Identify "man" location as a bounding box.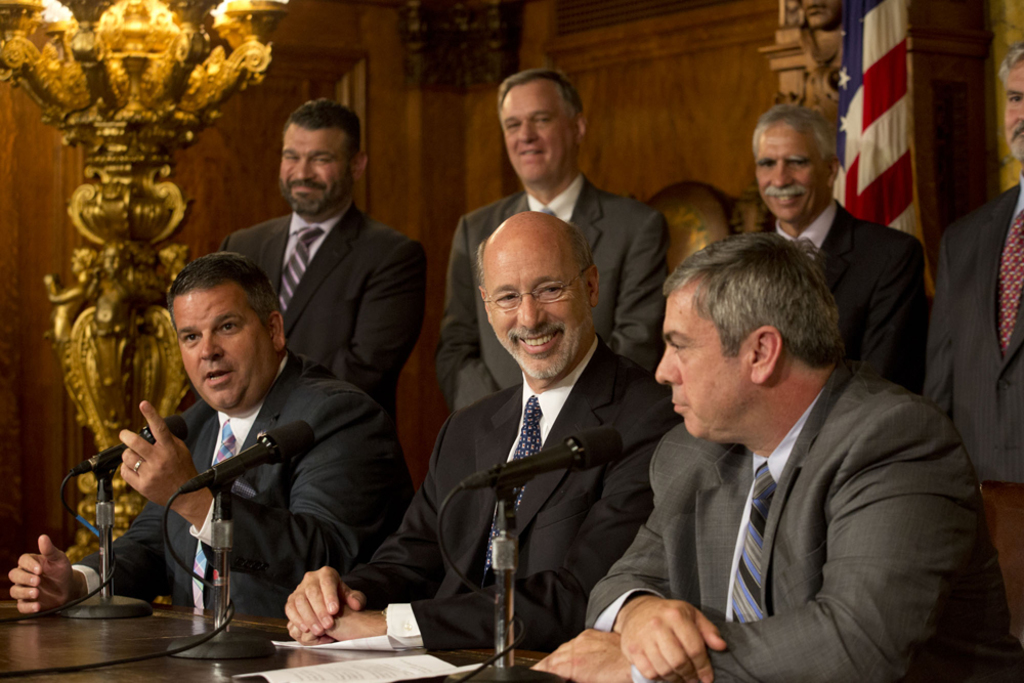
(x1=214, y1=94, x2=429, y2=402).
